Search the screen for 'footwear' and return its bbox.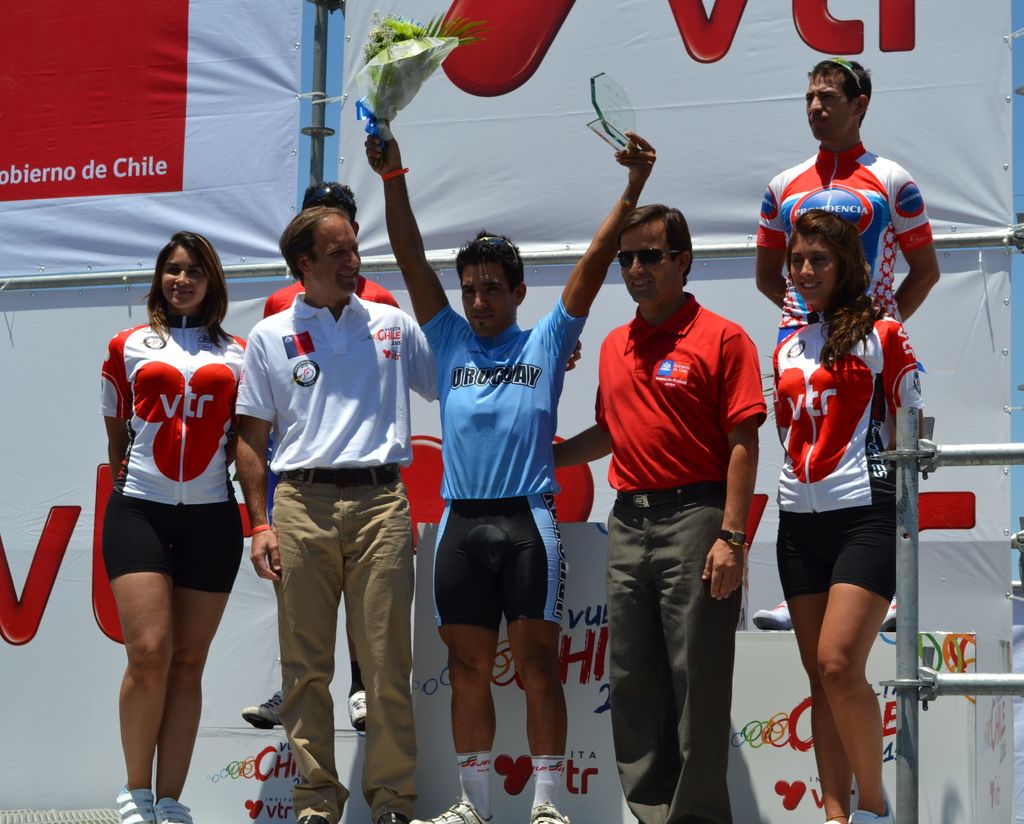
Found: [x1=110, y1=791, x2=156, y2=823].
